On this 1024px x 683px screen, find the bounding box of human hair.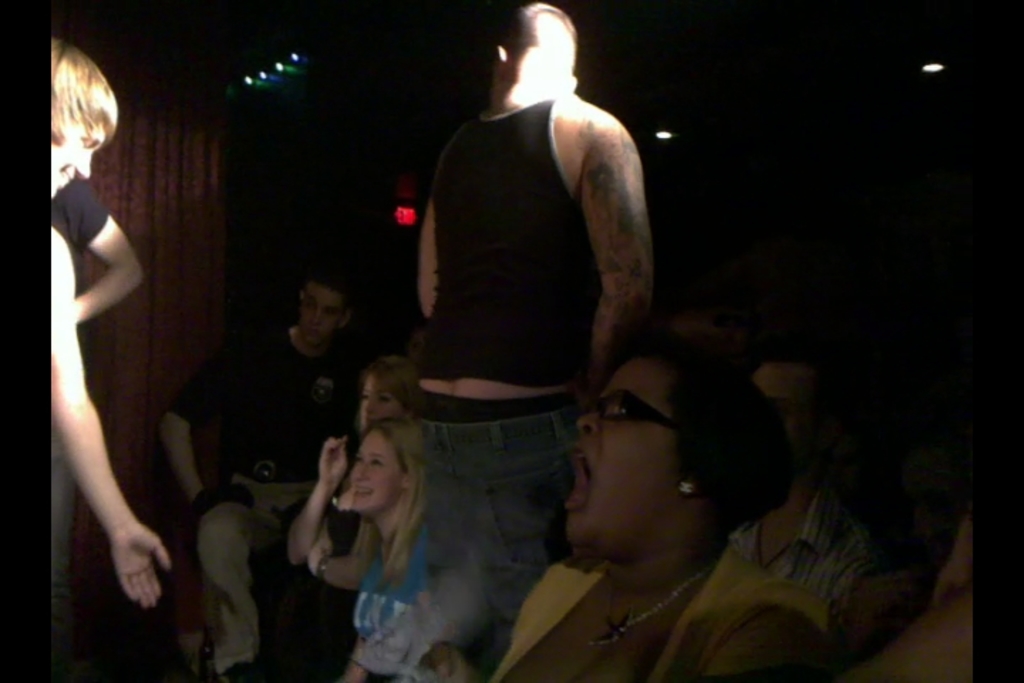
Bounding box: (left=51, top=36, right=119, bottom=147).
